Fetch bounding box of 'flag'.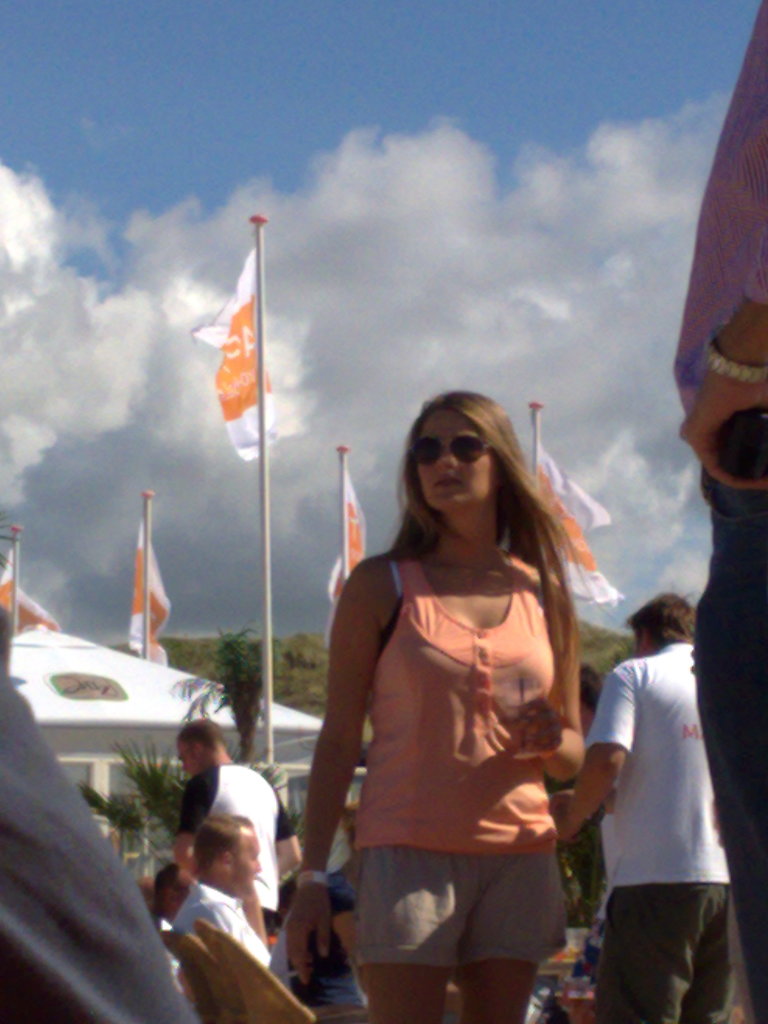
Bbox: {"x1": 132, "y1": 493, "x2": 172, "y2": 659}.
